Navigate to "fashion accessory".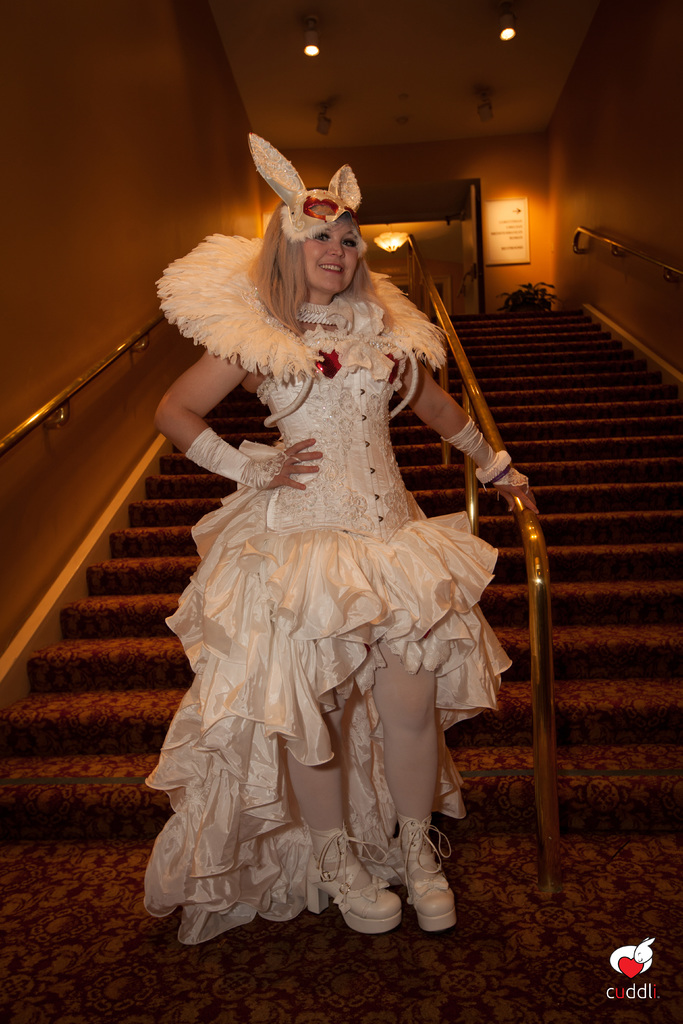
Navigation target: 398/808/461/925.
